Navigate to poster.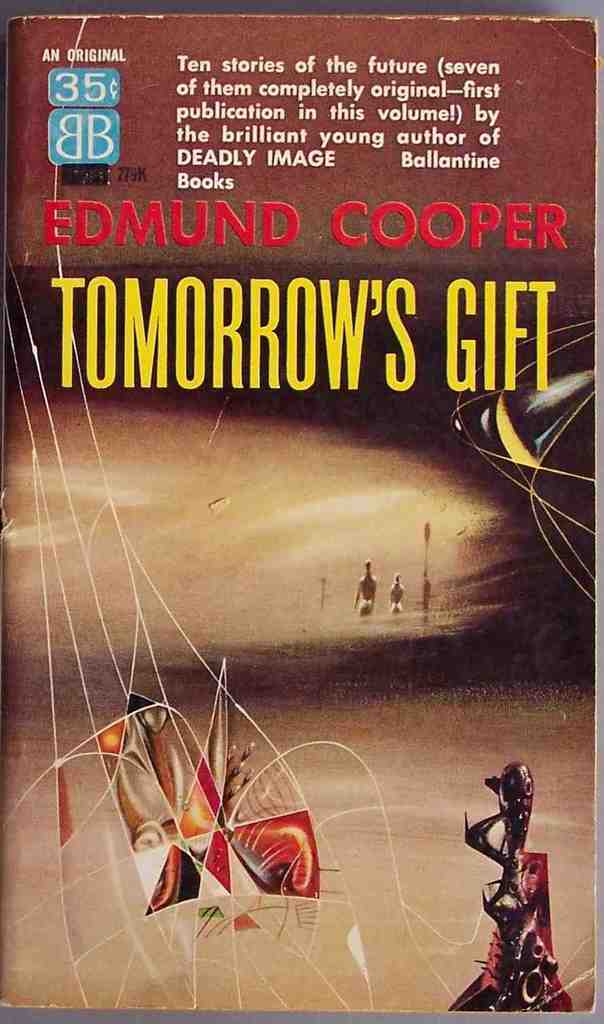
Navigation target: crop(0, 0, 603, 1023).
